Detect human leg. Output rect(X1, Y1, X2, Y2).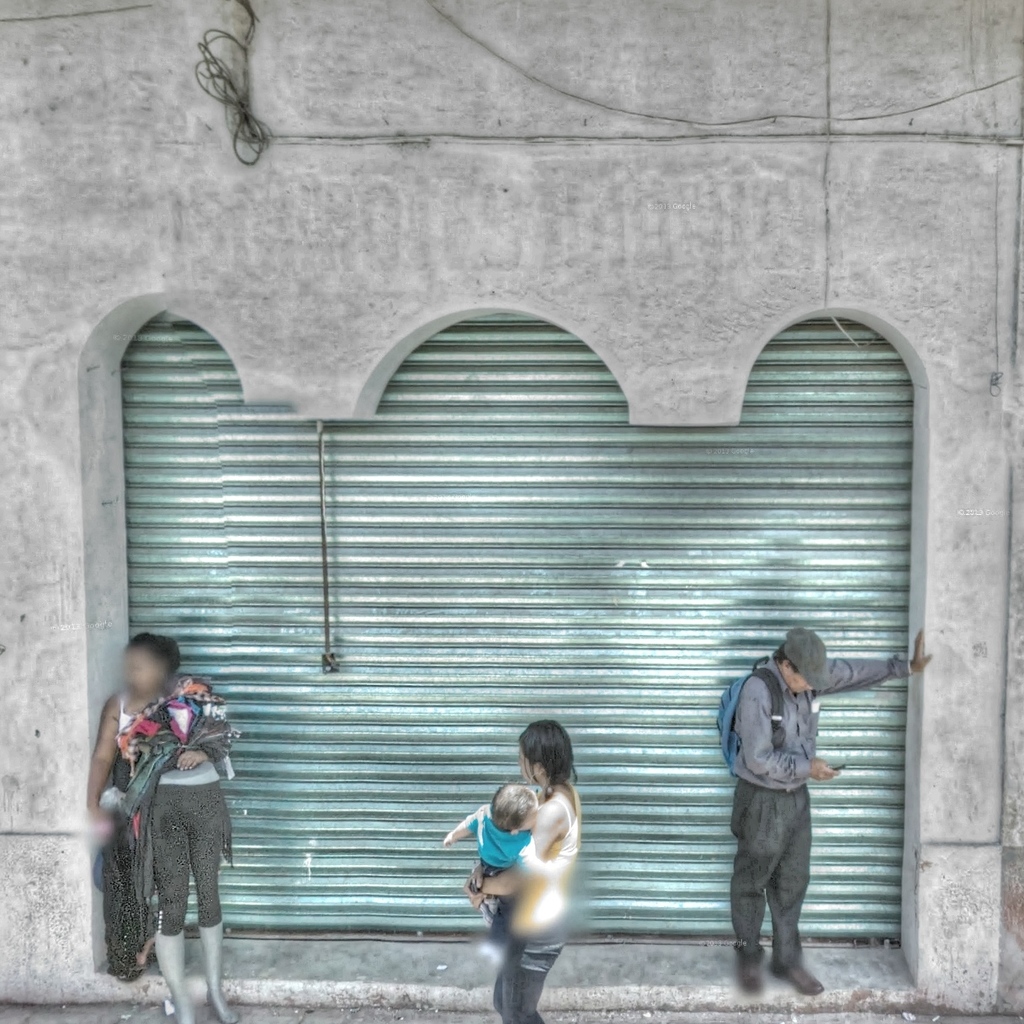
rect(769, 787, 815, 995).
